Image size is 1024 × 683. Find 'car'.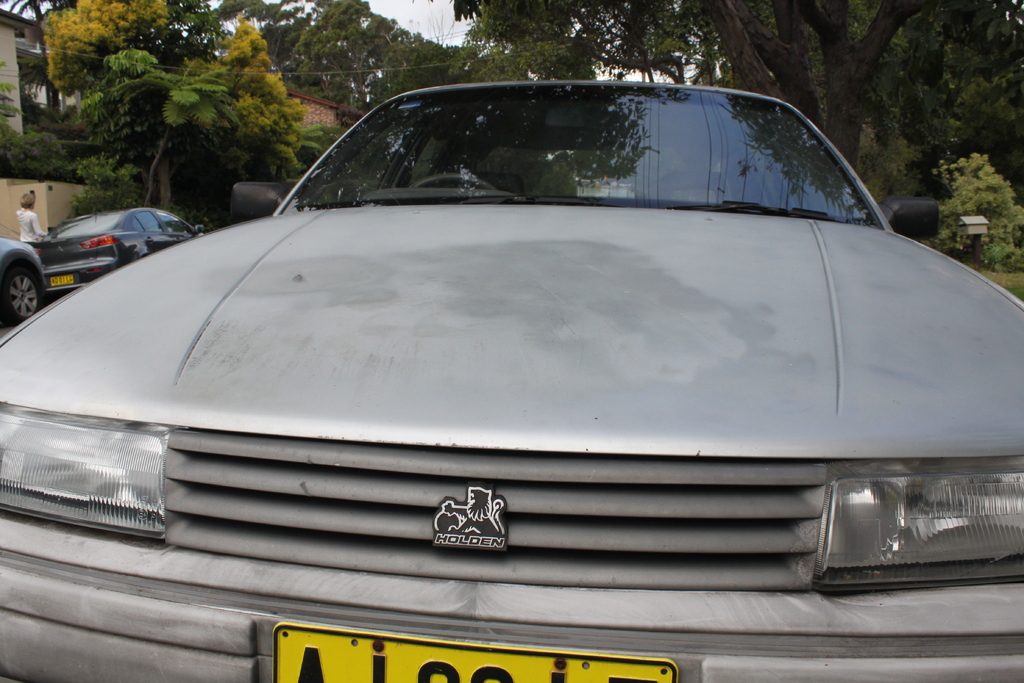
0,84,1009,668.
